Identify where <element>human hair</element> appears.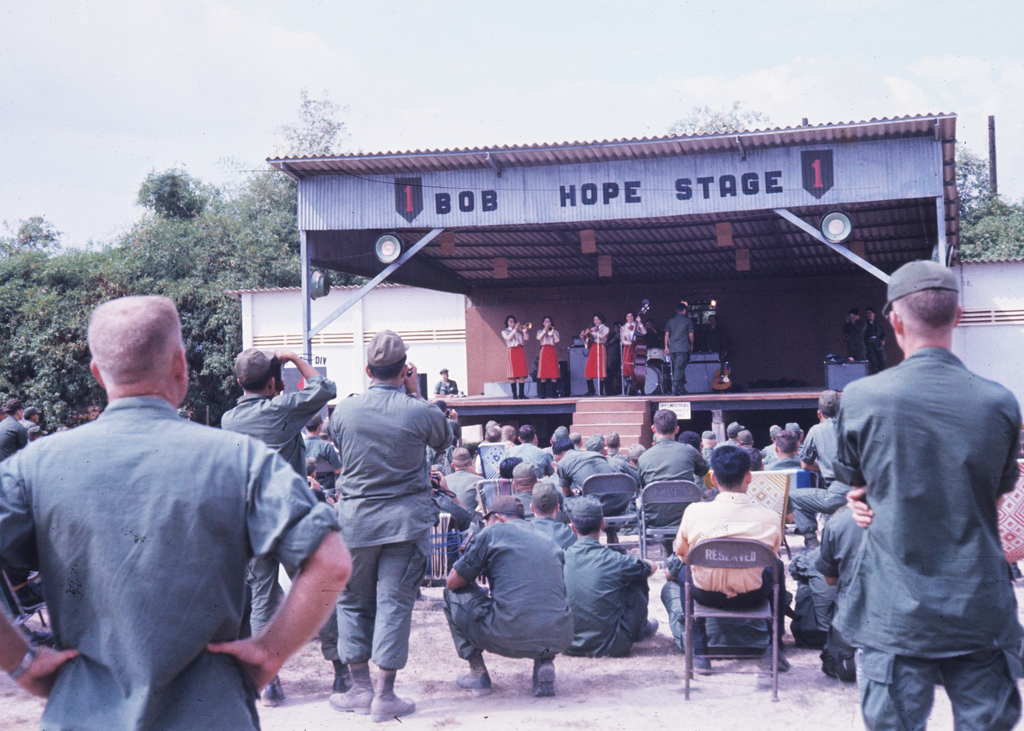
Appears at 367/358/408/381.
